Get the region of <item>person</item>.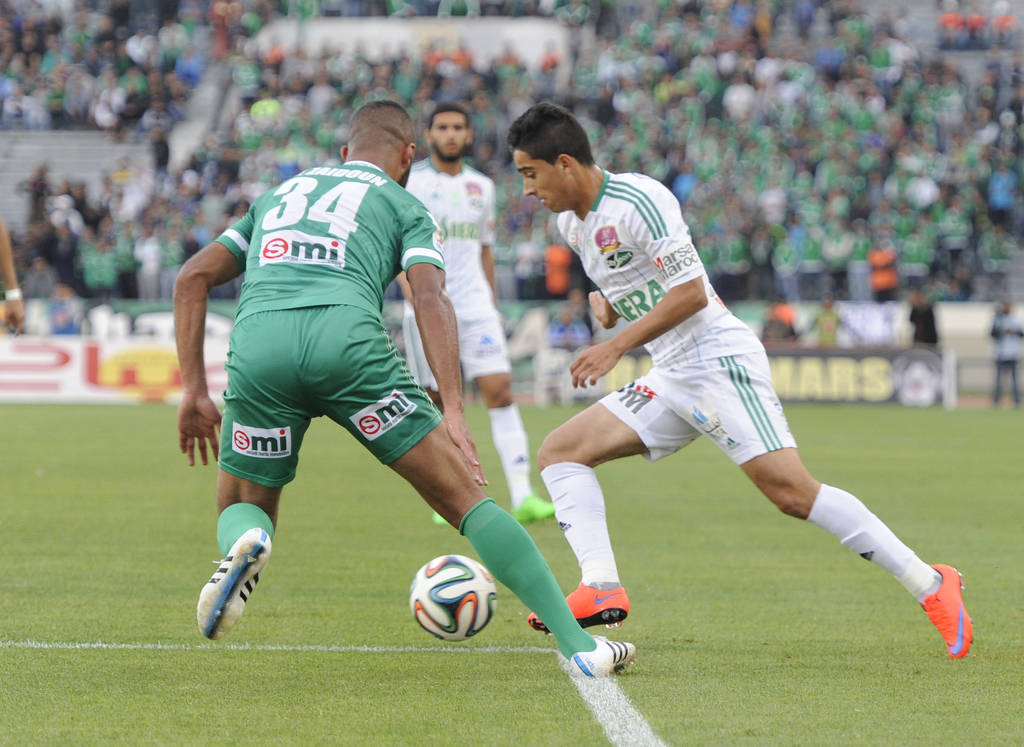
bbox(519, 99, 977, 654).
